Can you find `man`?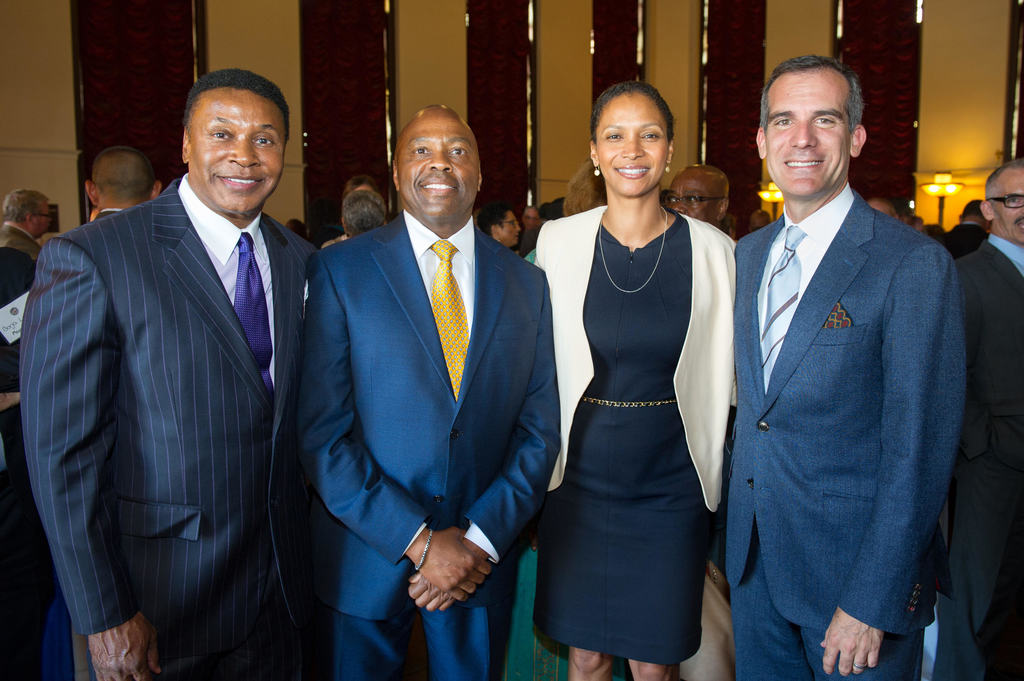
Yes, bounding box: [x1=939, y1=197, x2=984, y2=261].
